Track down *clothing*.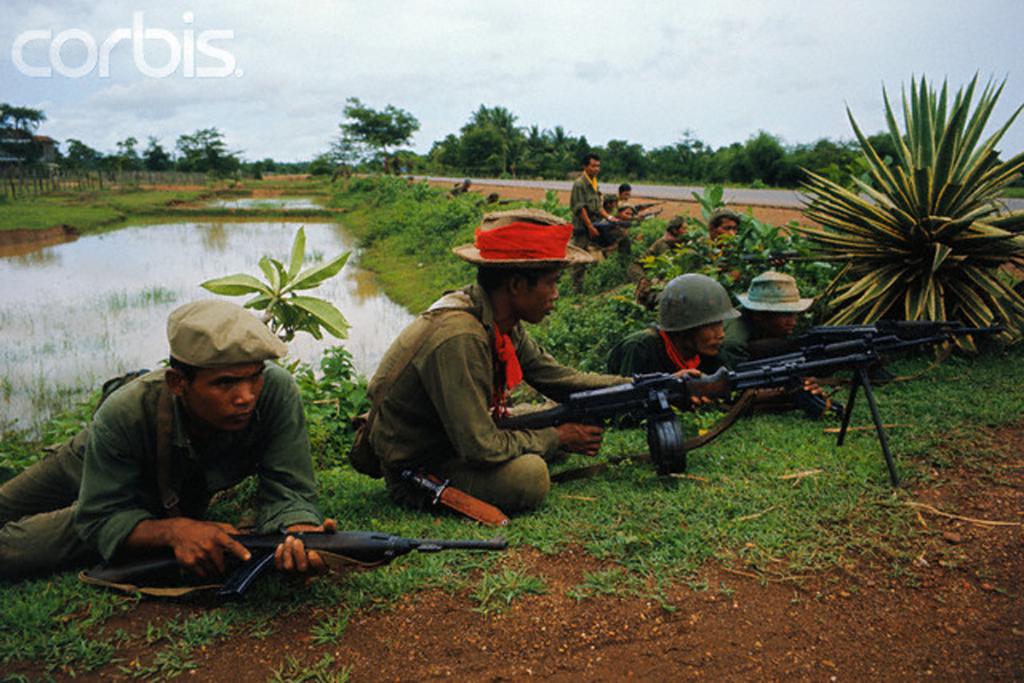
Tracked to (left=719, top=318, right=797, bottom=377).
